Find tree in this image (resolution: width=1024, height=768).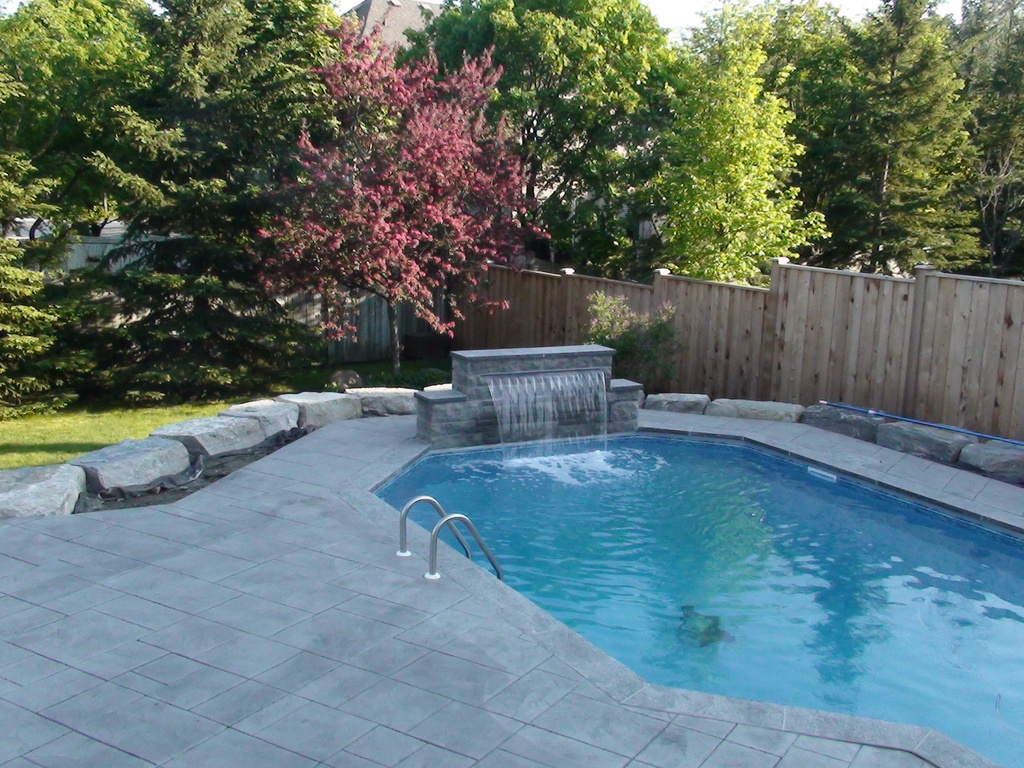
641 50 825 299.
